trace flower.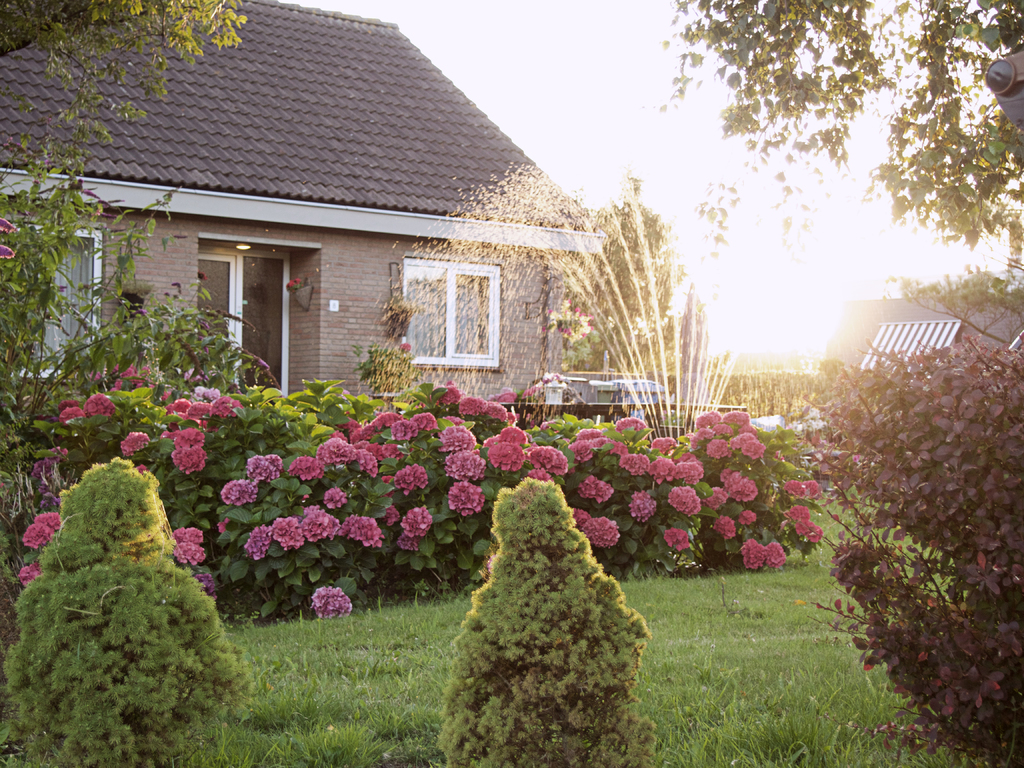
Traced to [left=169, top=541, right=210, bottom=563].
